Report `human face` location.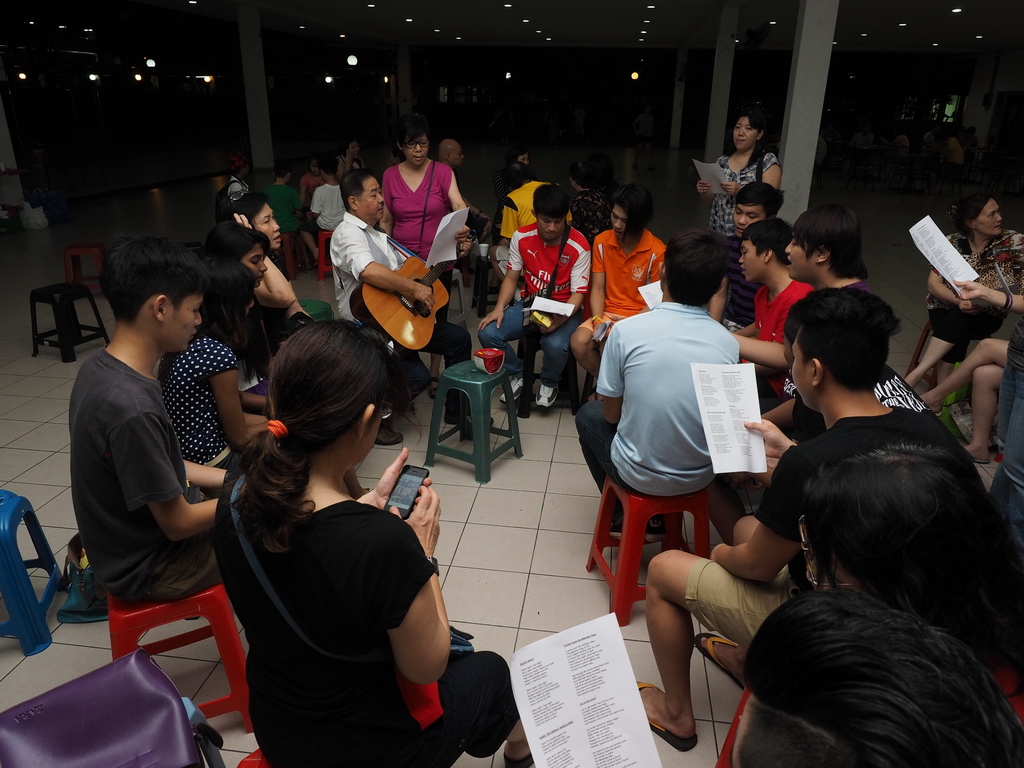
Report: left=788, top=228, right=810, bottom=284.
